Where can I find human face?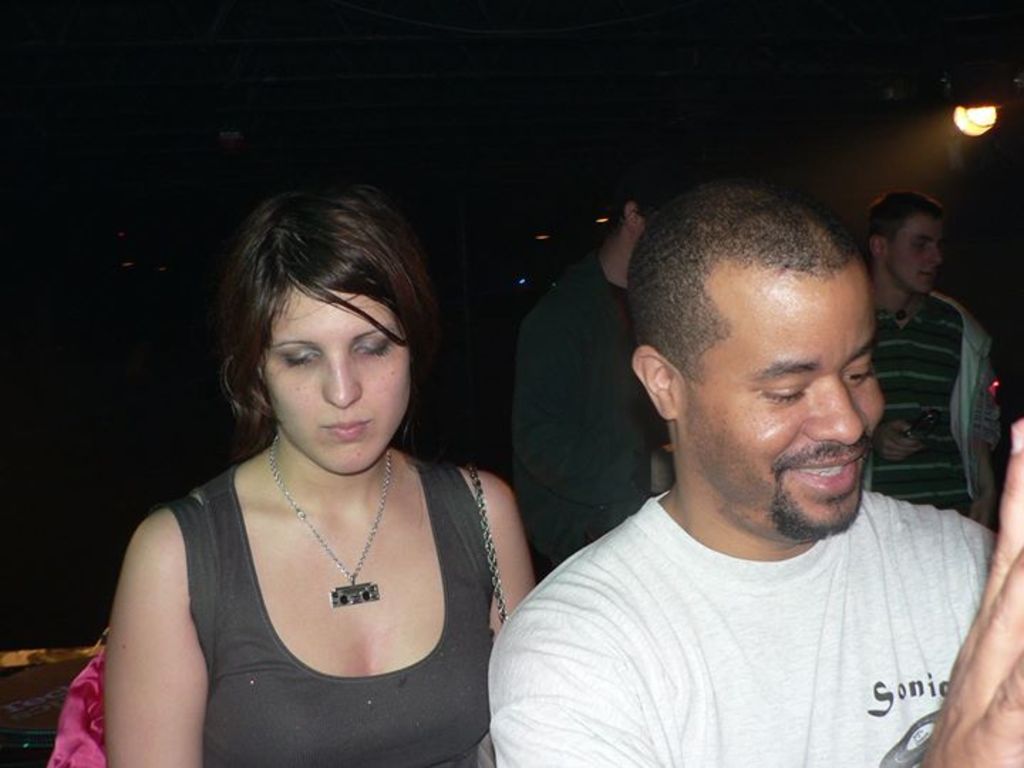
You can find it at 267,272,405,472.
